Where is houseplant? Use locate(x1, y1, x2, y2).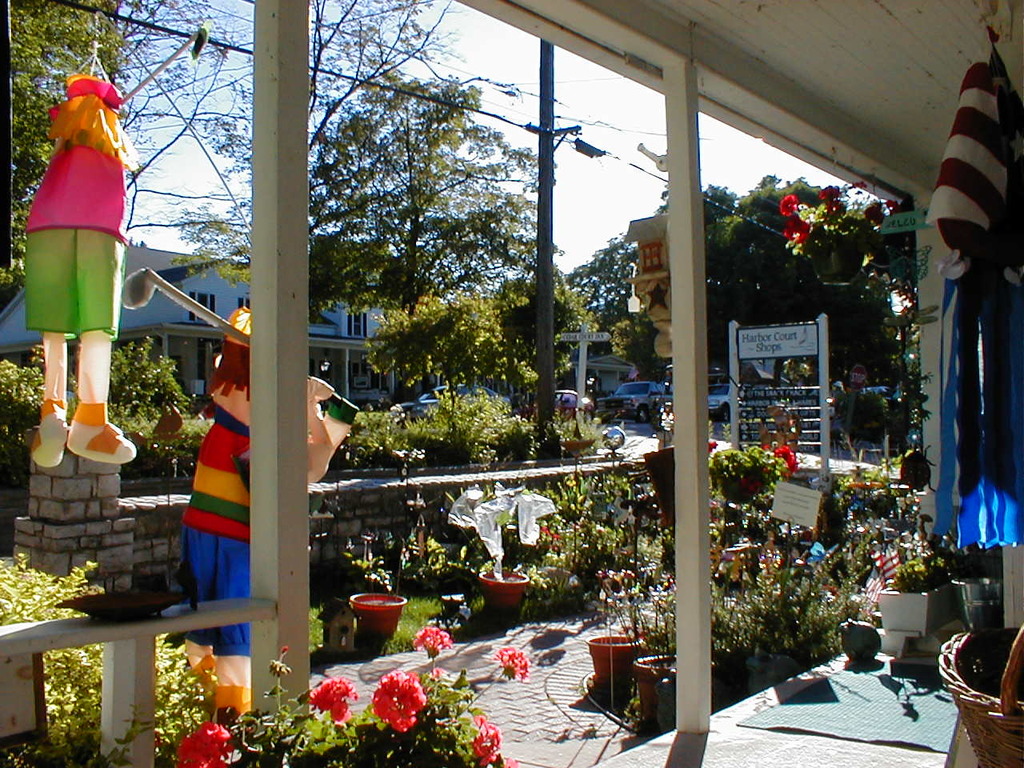
locate(701, 500, 885, 708).
